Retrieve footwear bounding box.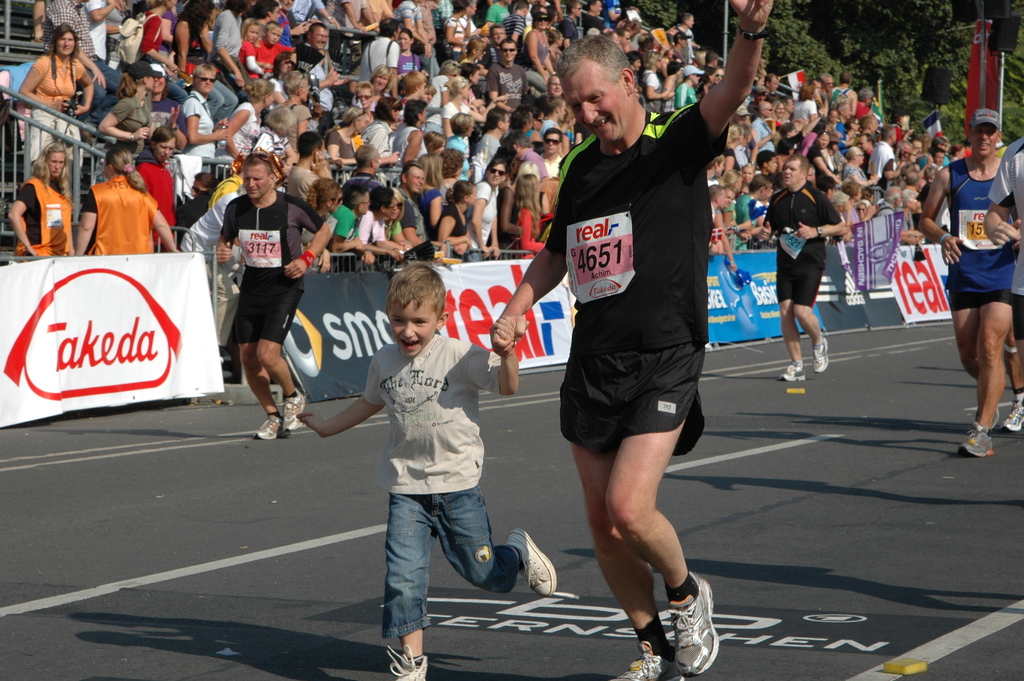
Bounding box: l=611, t=641, r=670, b=680.
